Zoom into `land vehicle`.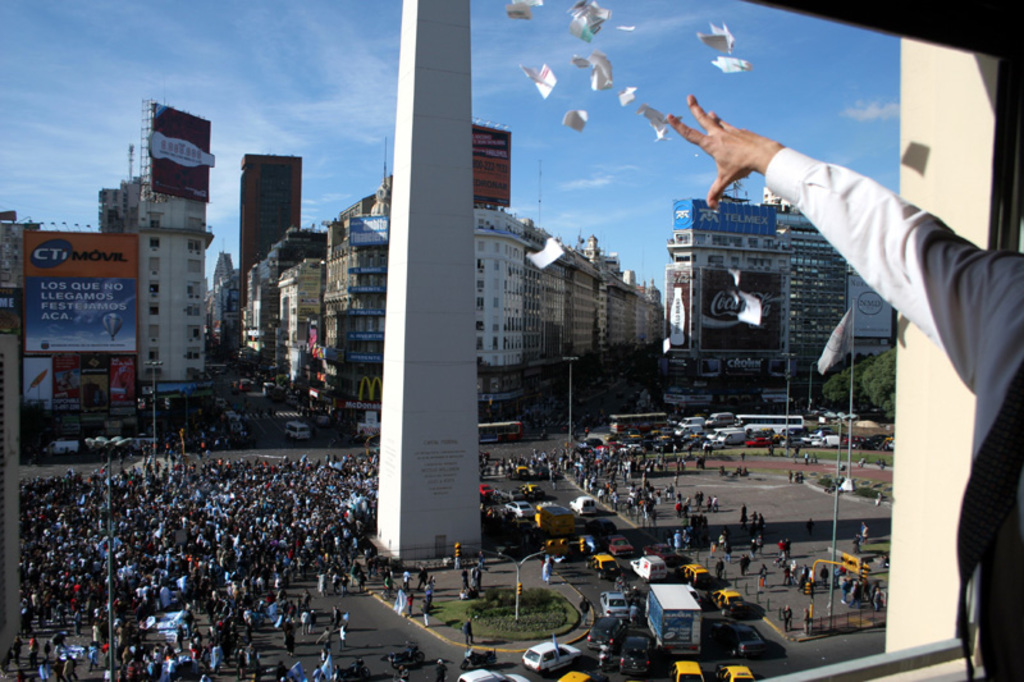
Zoom target: {"x1": 654, "y1": 436, "x2": 678, "y2": 452}.
